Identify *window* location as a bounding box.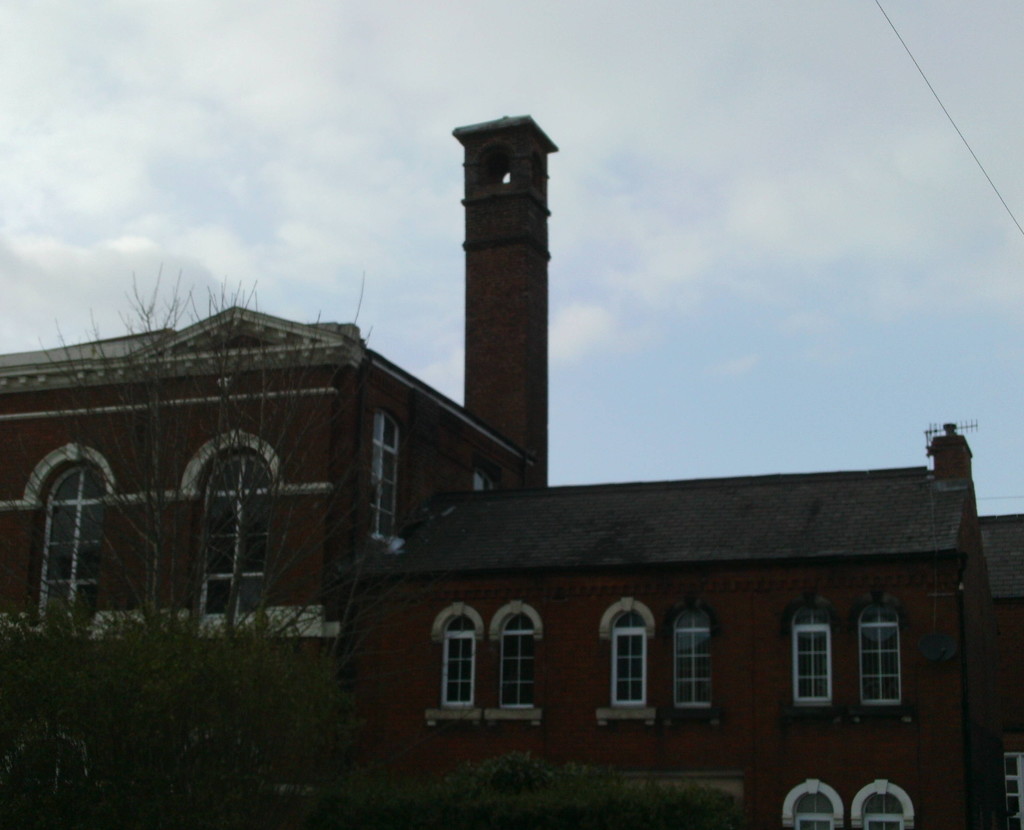
{"x1": 196, "y1": 447, "x2": 275, "y2": 612}.
